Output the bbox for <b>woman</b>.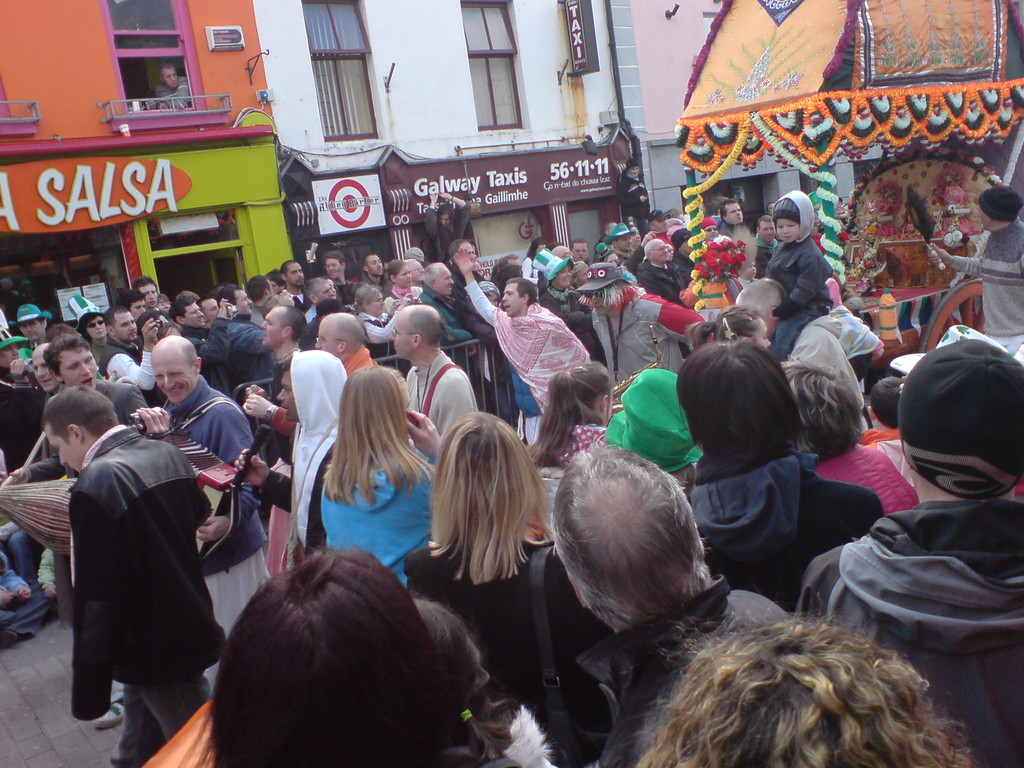
<bbox>65, 294, 109, 362</bbox>.
